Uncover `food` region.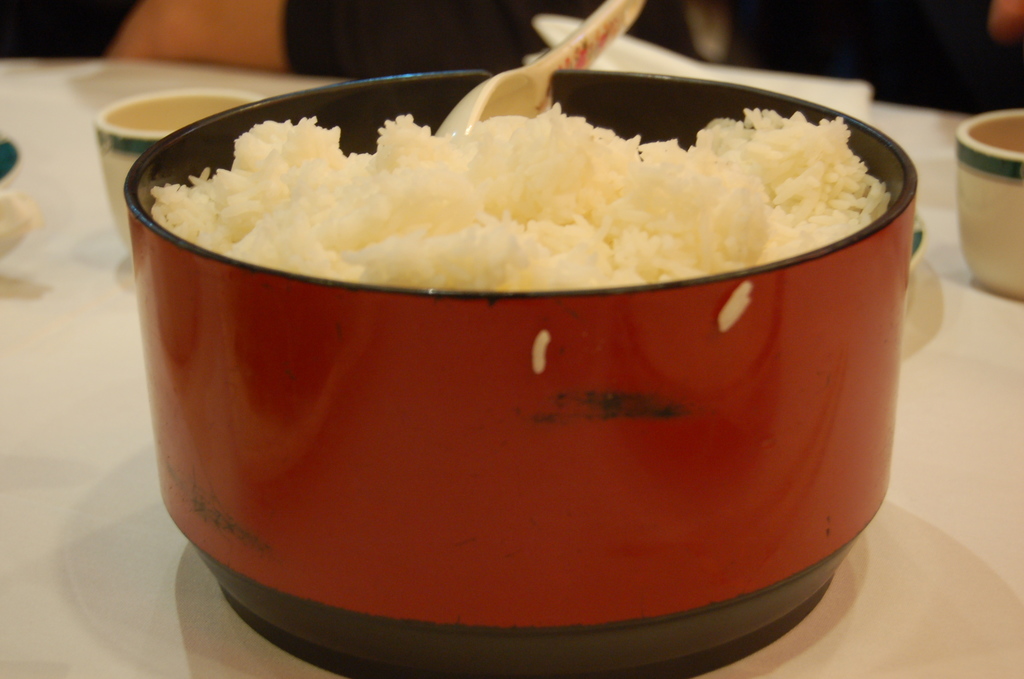
Uncovered: 141:102:900:283.
